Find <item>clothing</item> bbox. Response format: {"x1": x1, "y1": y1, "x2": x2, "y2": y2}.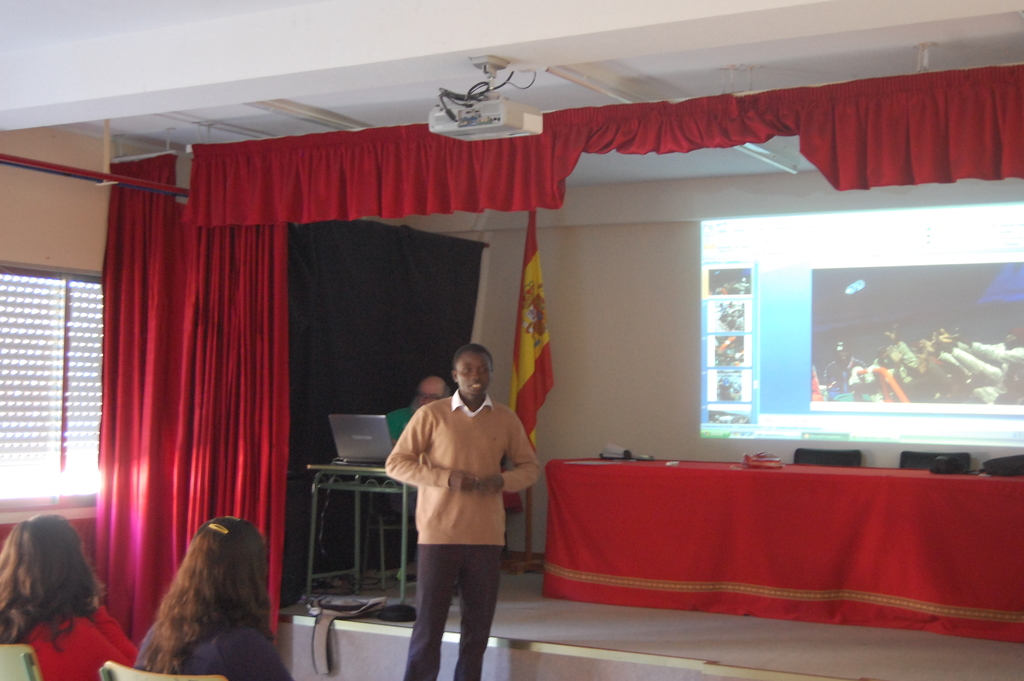
{"x1": 387, "y1": 403, "x2": 424, "y2": 450}.
